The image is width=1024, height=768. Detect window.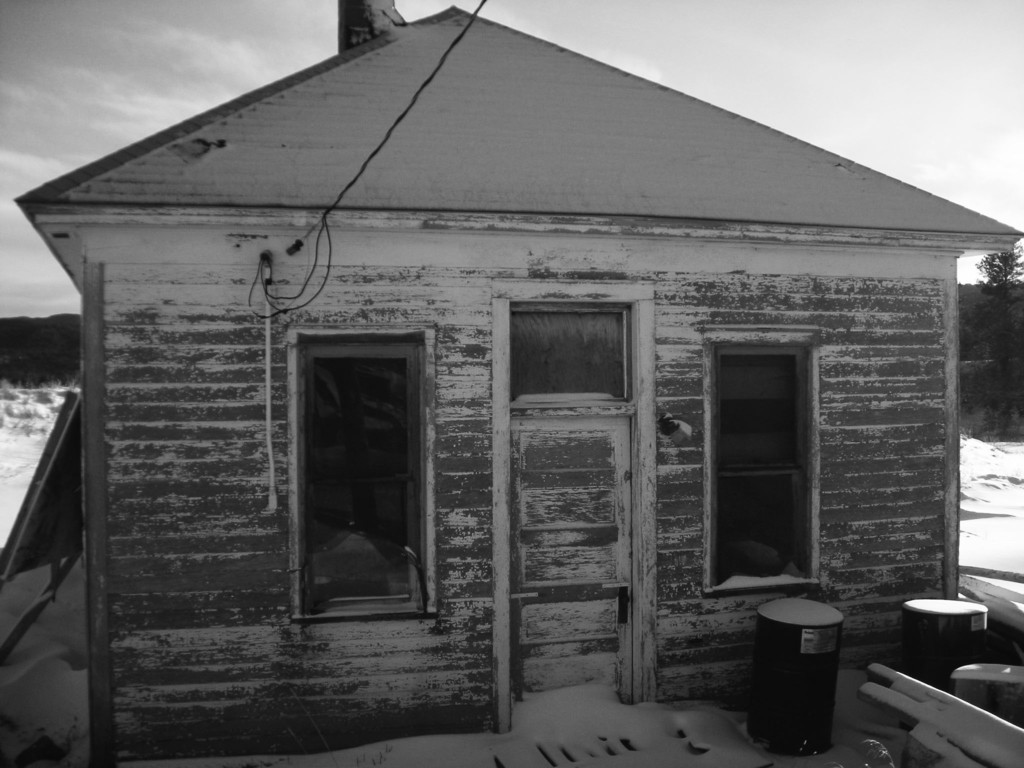
Detection: l=508, t=303, r=637, b=405.
